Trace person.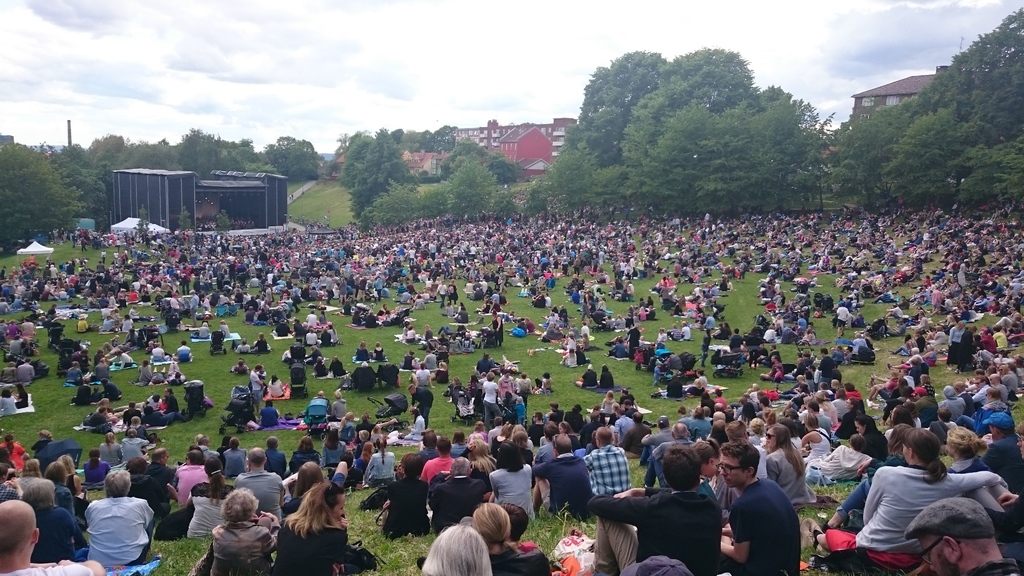
Traced to <box>587,399,612,420</box>.
